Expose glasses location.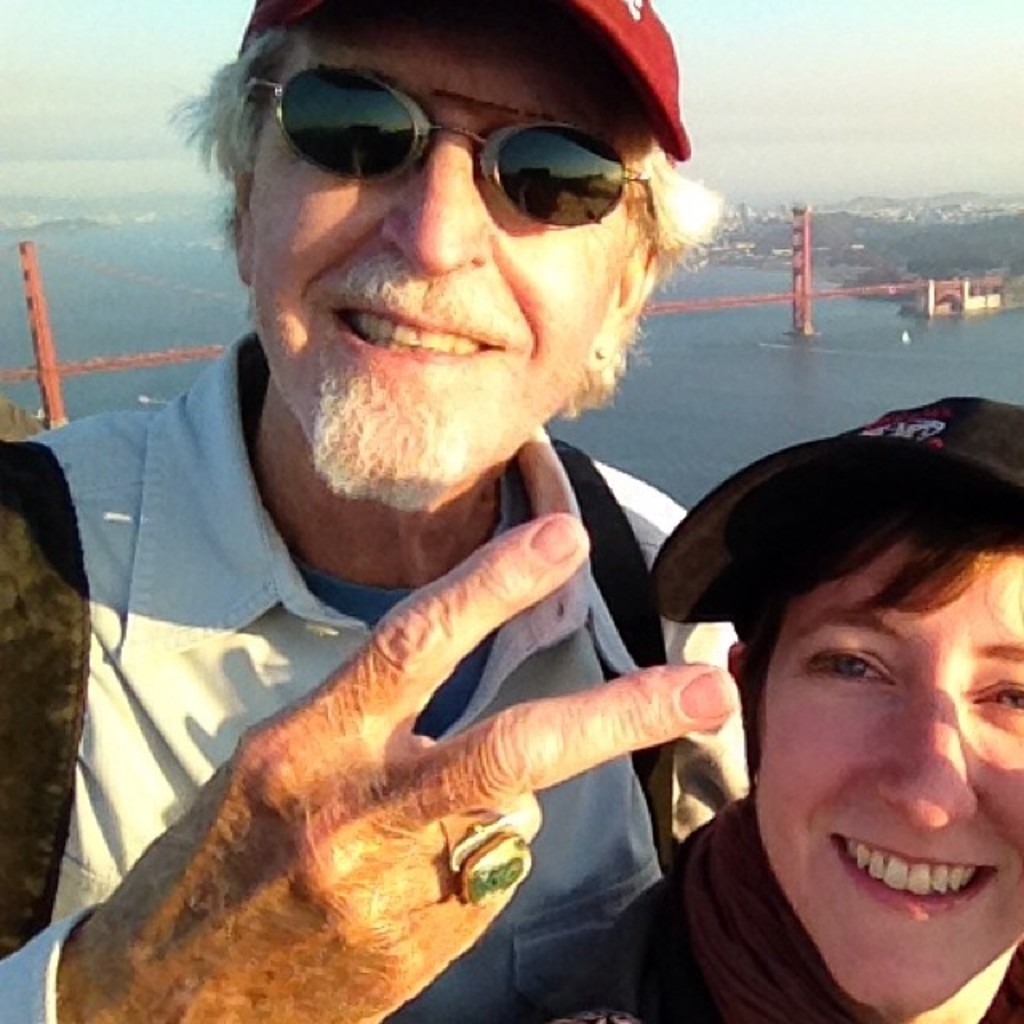
Exposed at l=219, t=50, r=693, b=227.
